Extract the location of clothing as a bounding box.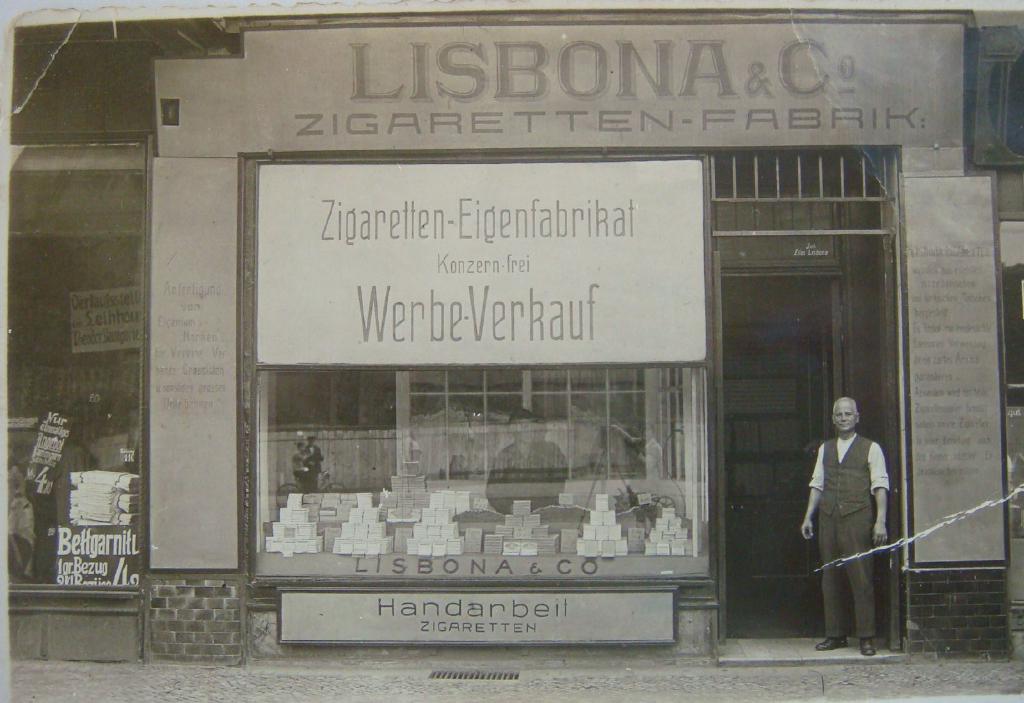
bbox(293, 449, 312, 493).
